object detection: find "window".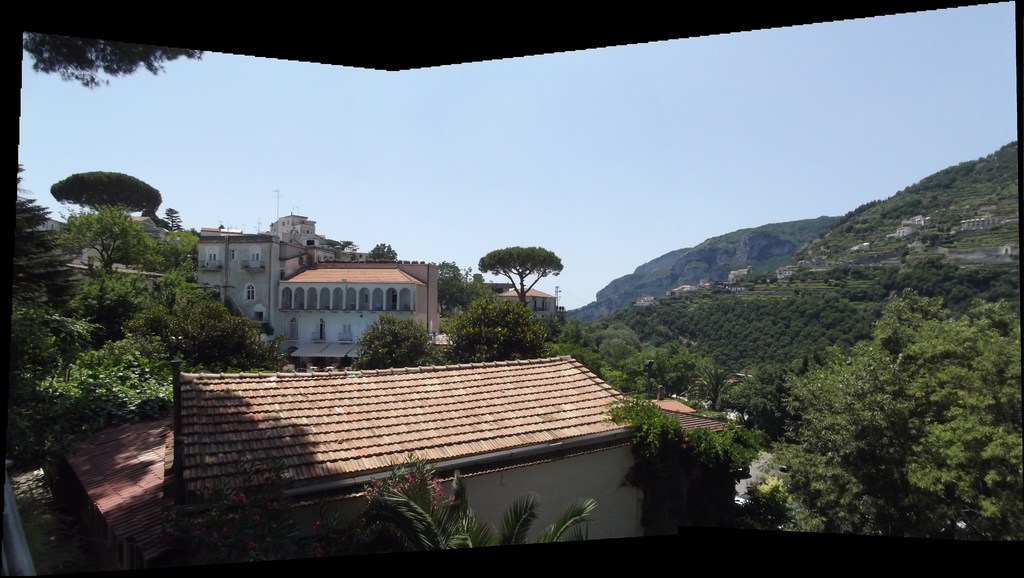
252:249:260:265.
